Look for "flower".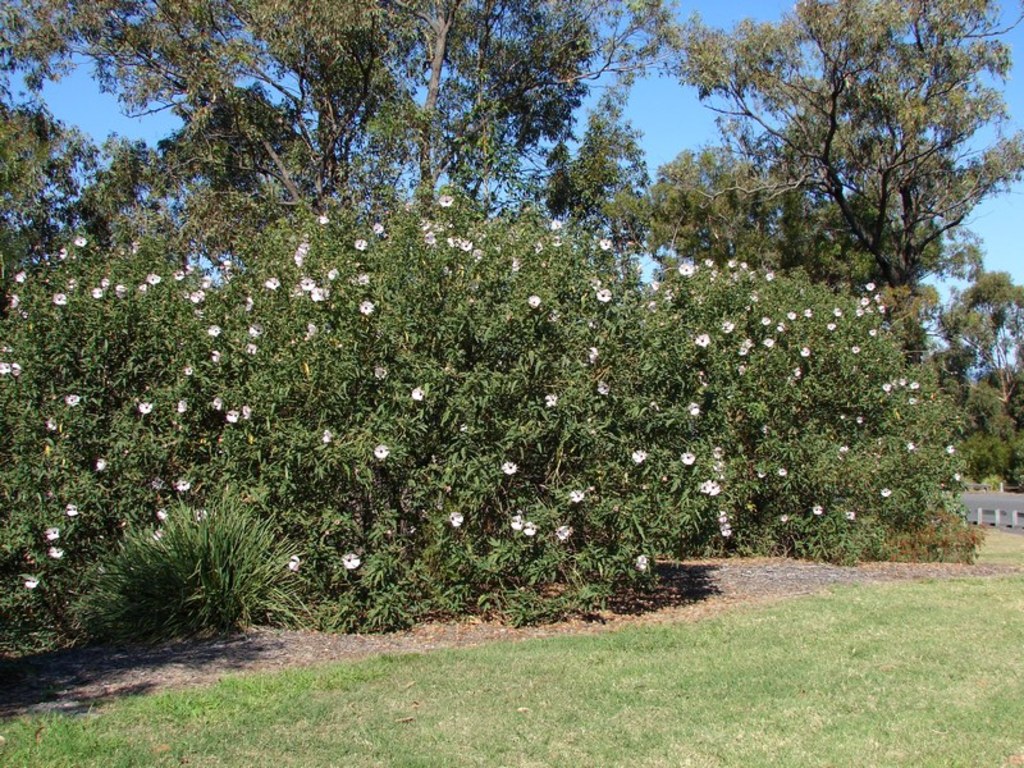
Found: (721,319,736,337).
